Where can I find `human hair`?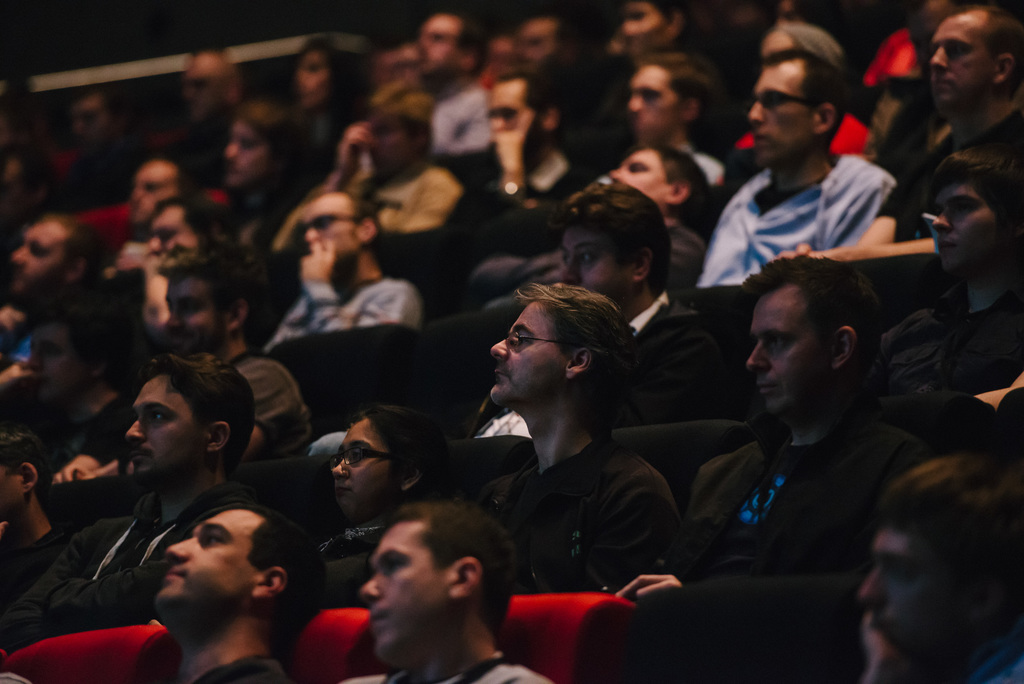
You can find it at [300,38,354,99].
